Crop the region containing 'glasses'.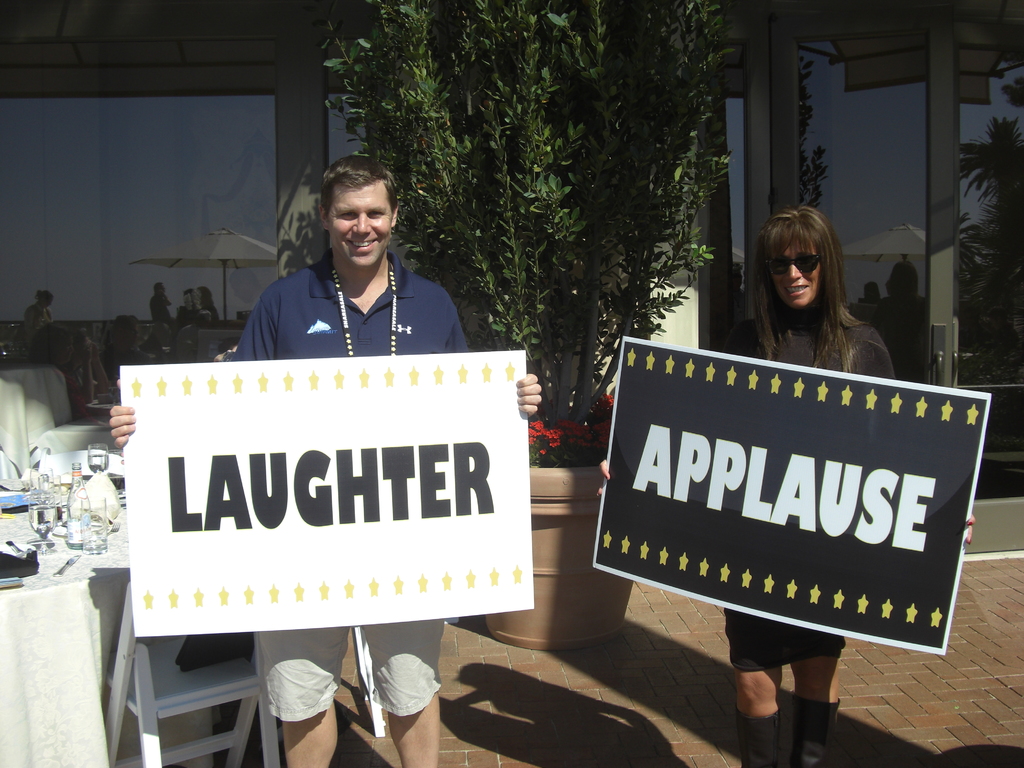
Crop region: BBox(764, 253, 828, 276).
